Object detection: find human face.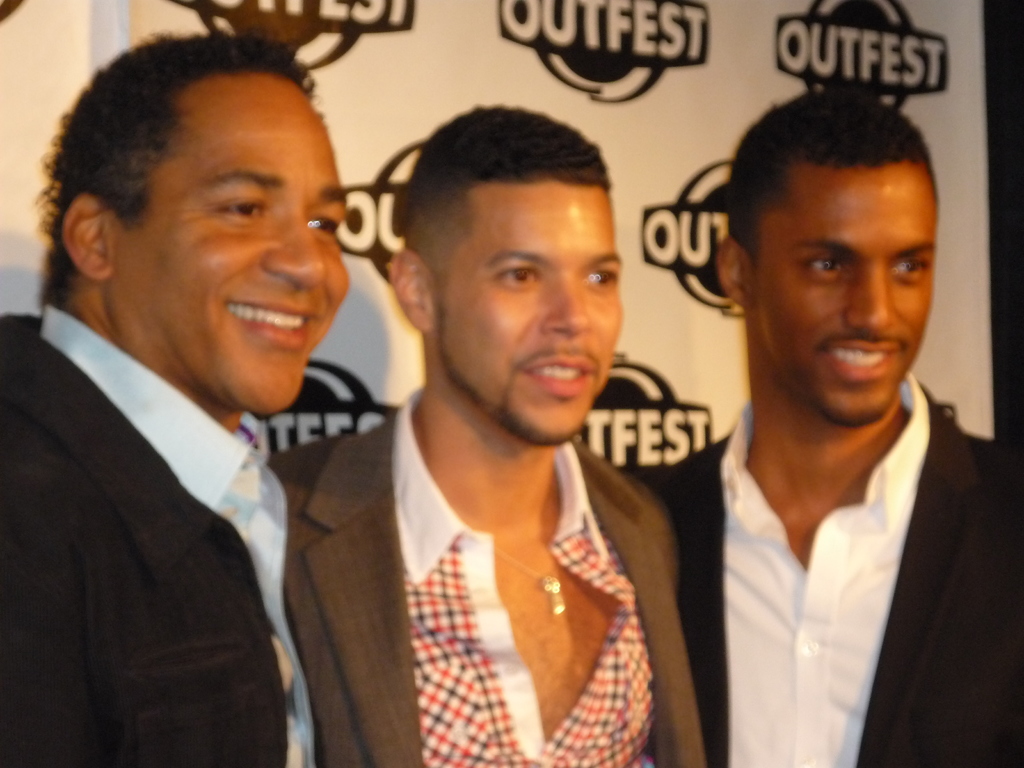
427 177 628 445.
